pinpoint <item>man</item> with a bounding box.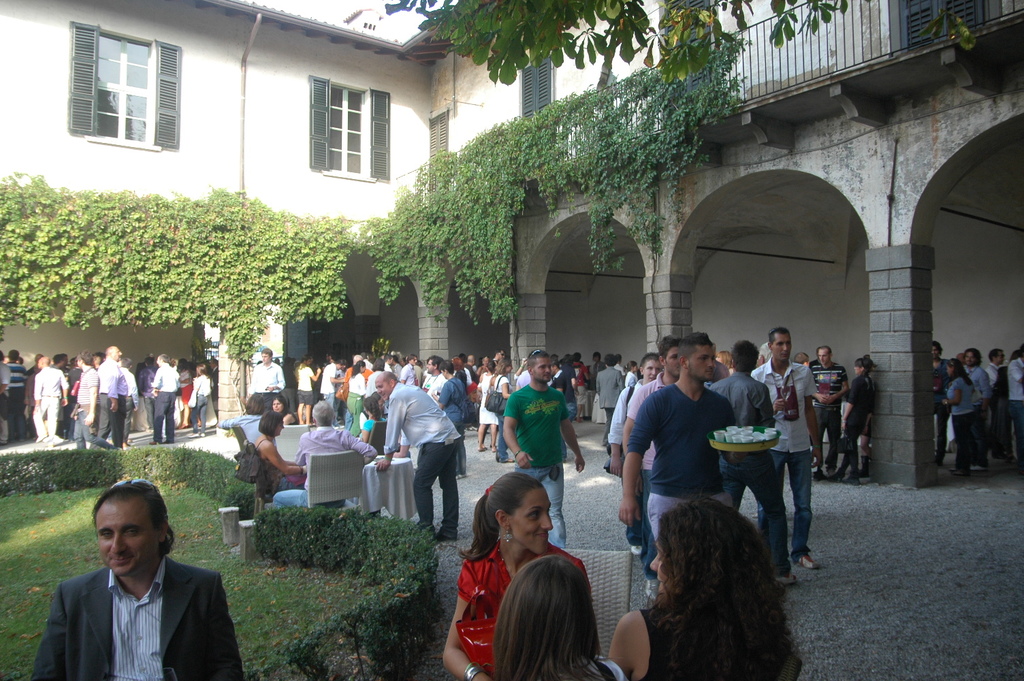
23,491,239,680.
